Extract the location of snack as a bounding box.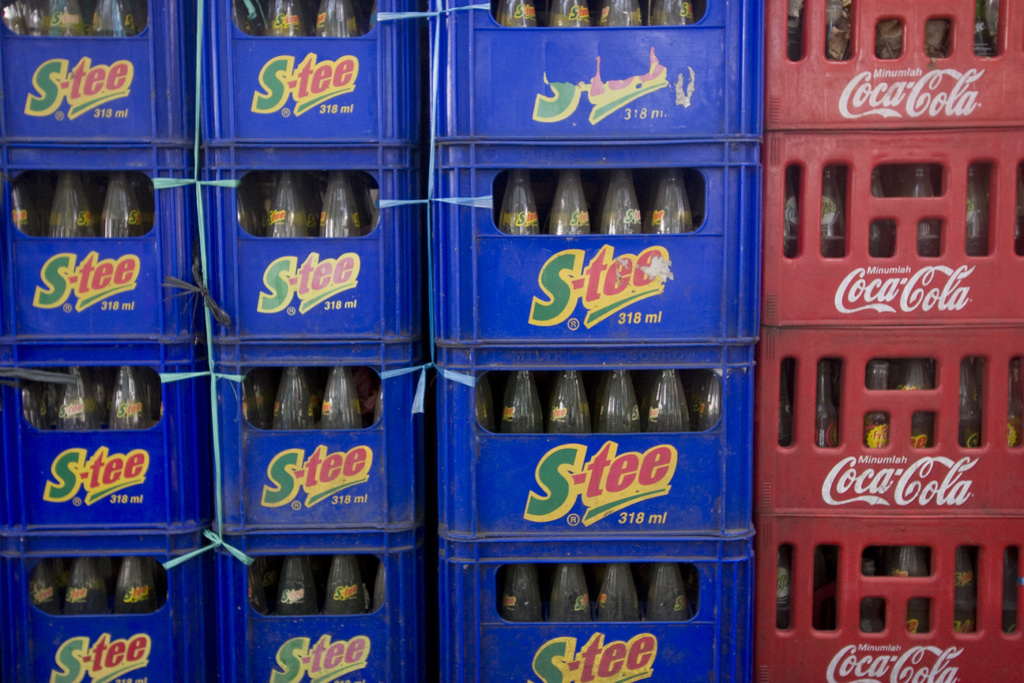
496/566/698/623.
